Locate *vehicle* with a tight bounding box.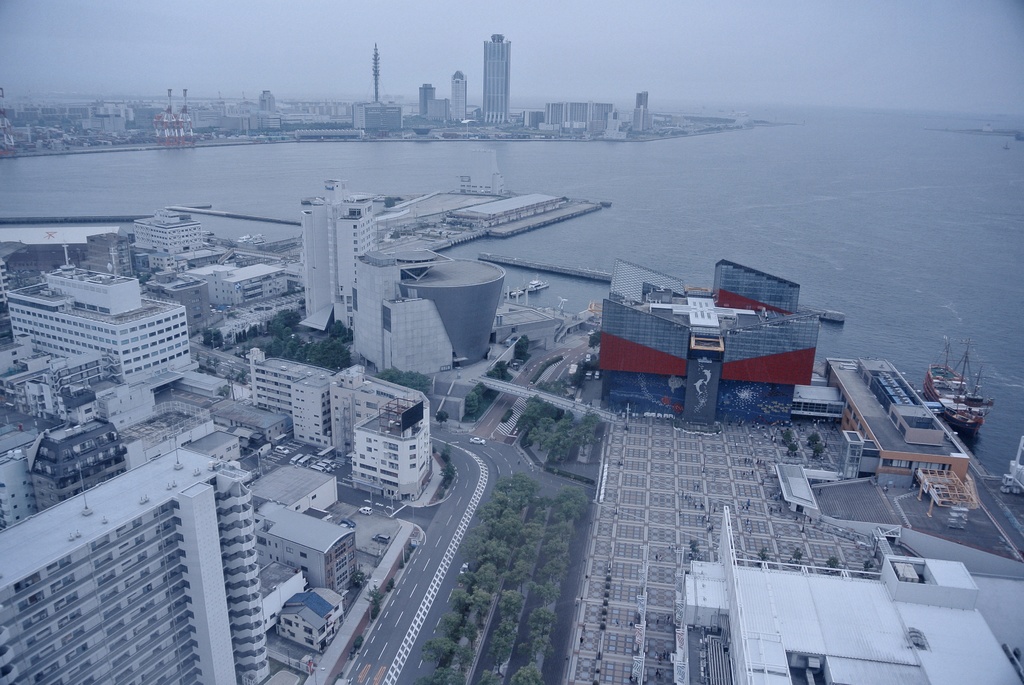
box=[288, 456, 303, 466].
